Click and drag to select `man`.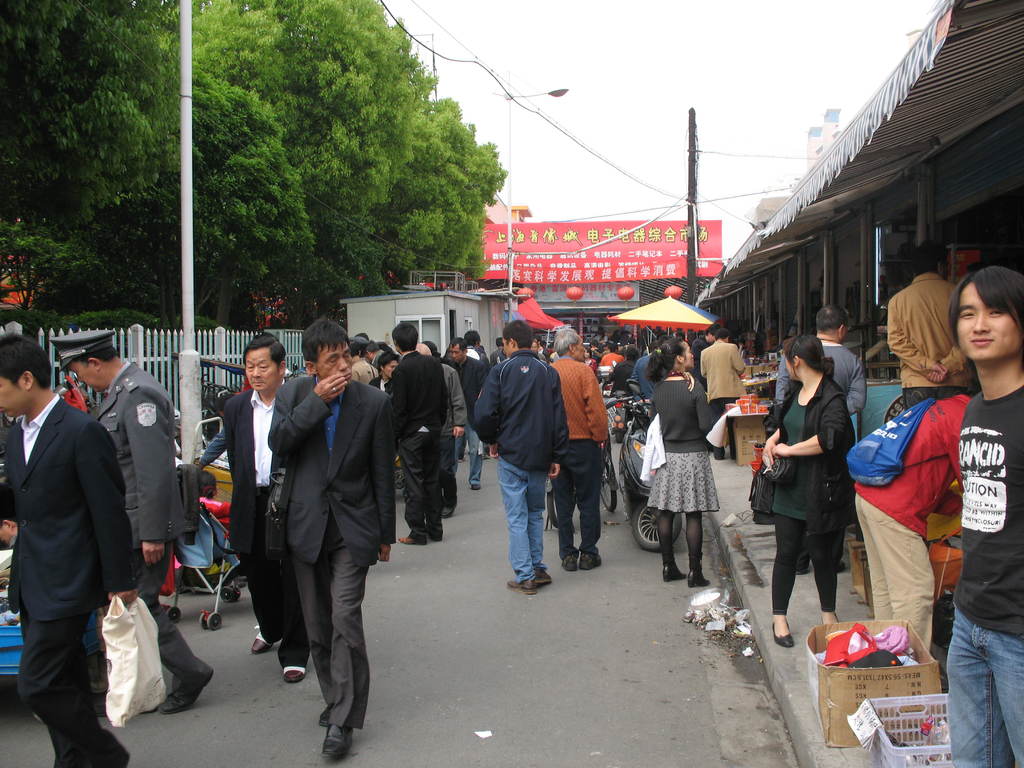
Selection: (684, 325, 715, 357).
